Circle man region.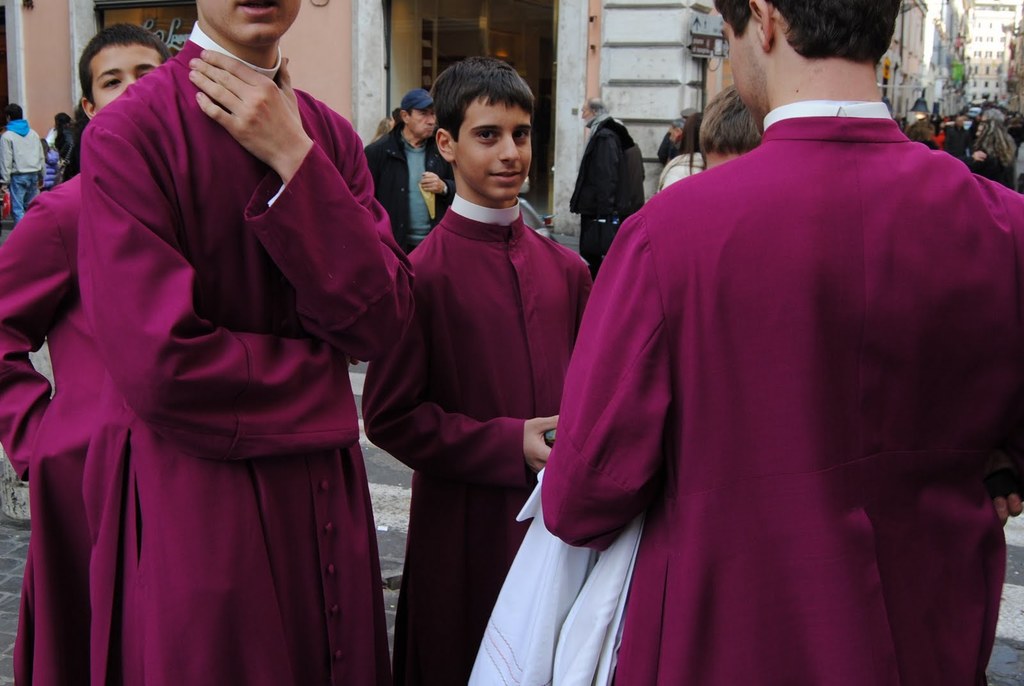
Region: detection(73, 0, 417, 685).
